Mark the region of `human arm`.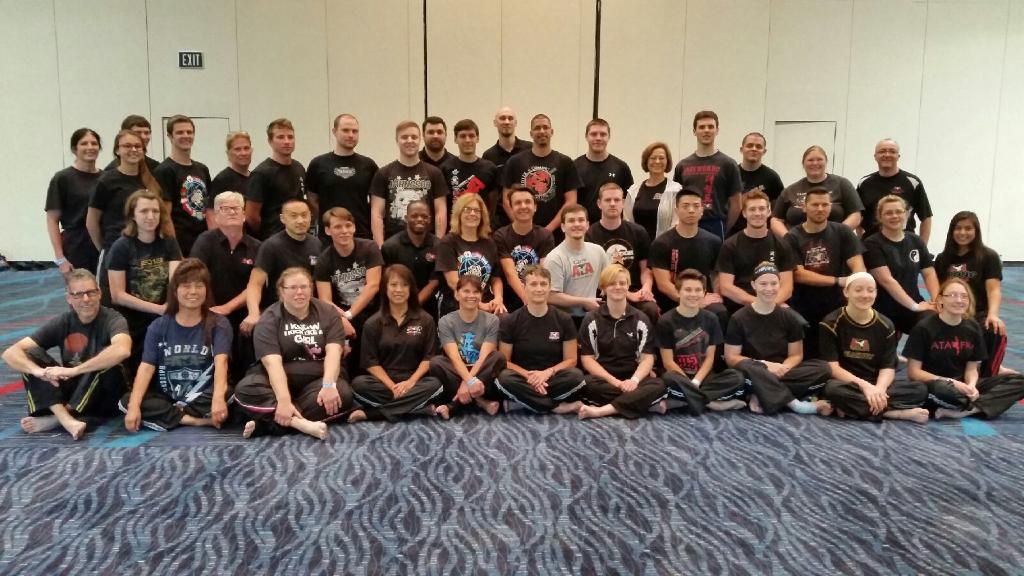
Region: crop(341, 236, 383, 321).
